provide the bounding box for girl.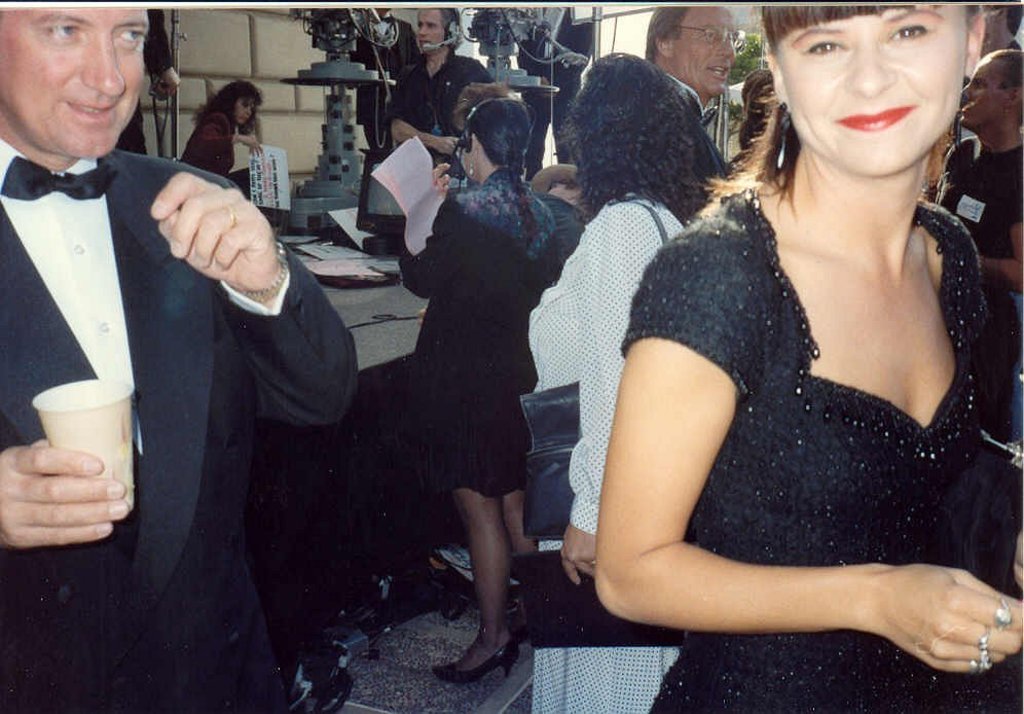
select_region(515, 48, 737, 713).
